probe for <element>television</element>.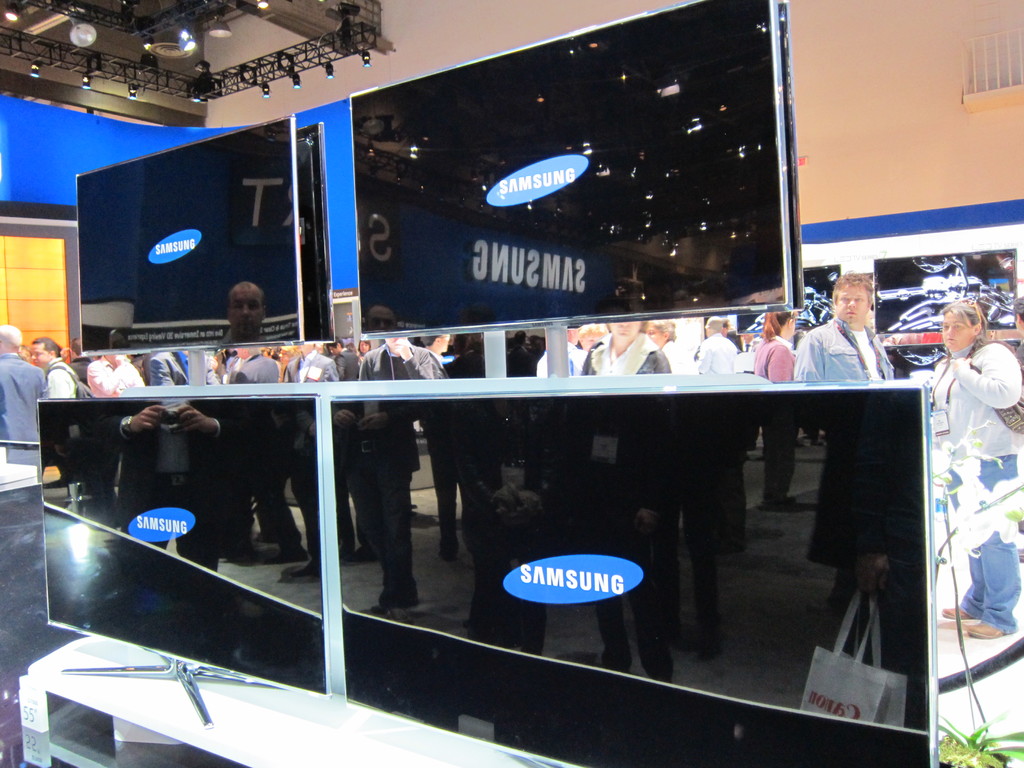
Probe result: detection(39, 394, 330, 689).
